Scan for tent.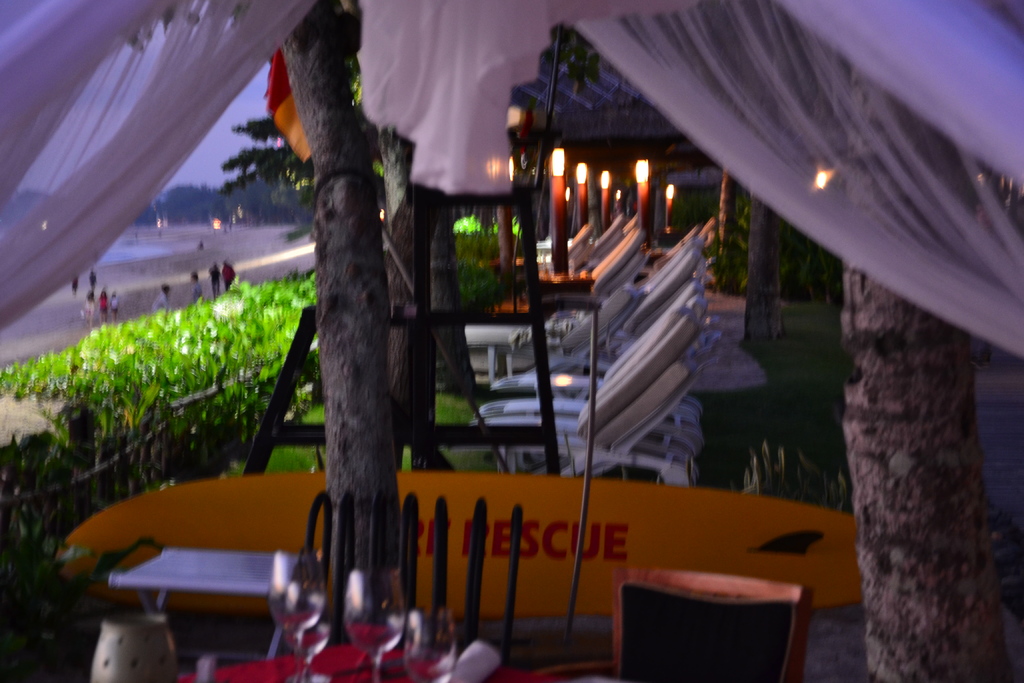
Scan result: l=0, t=0, r=1023, b=682.
